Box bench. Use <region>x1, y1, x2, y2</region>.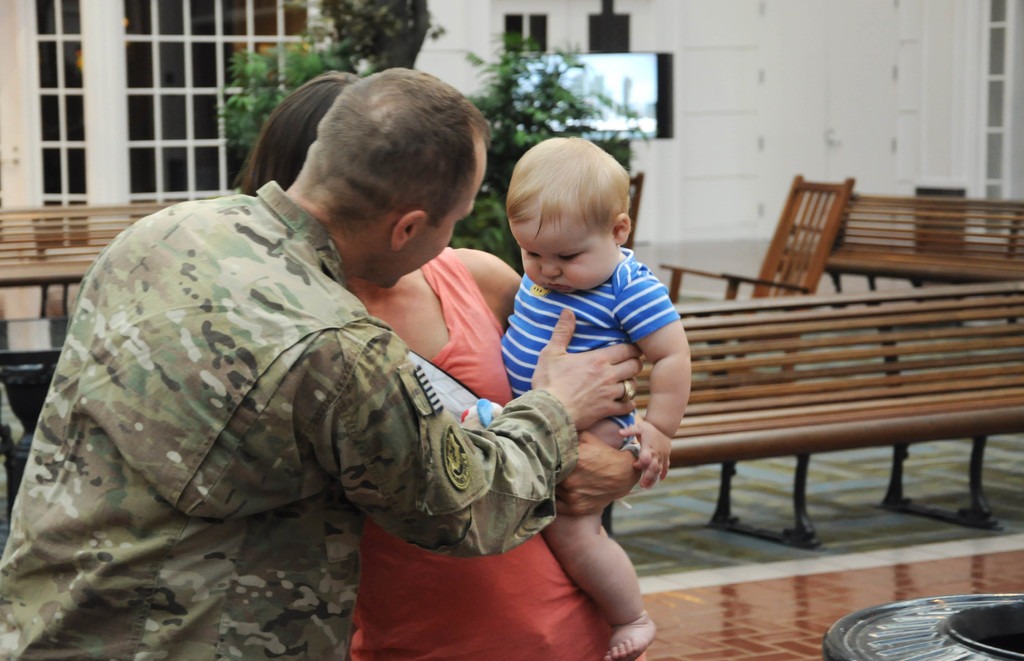
<region>659, 263, 1014, 555</region>.
